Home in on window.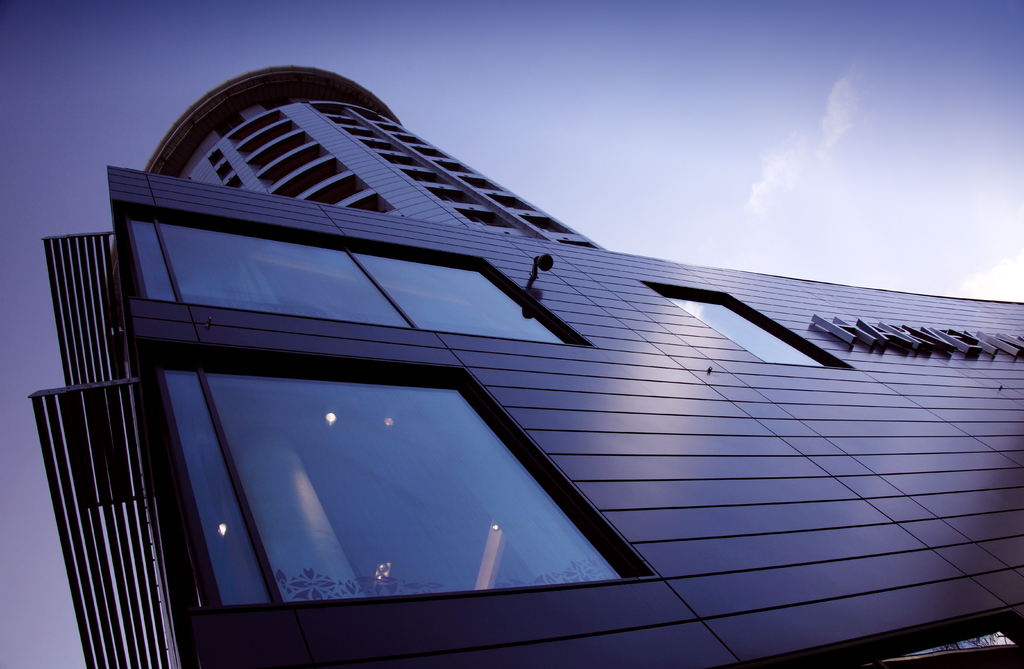
Homed in at 125:219:586:340.
